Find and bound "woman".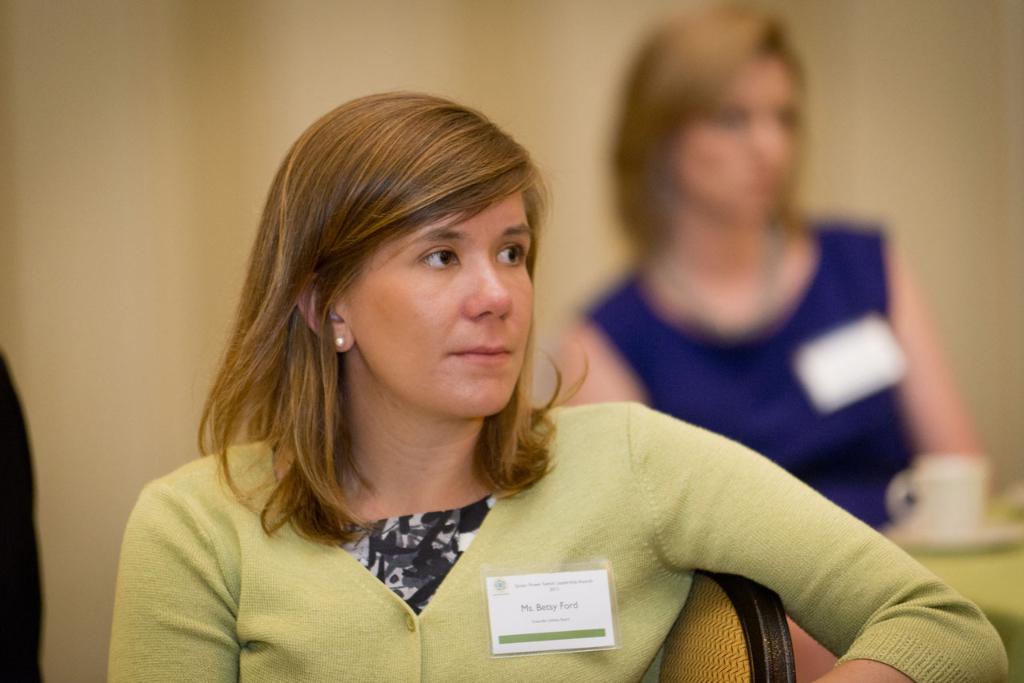
Bound: (x1=547, y1=0, x2=982, y2=682).
